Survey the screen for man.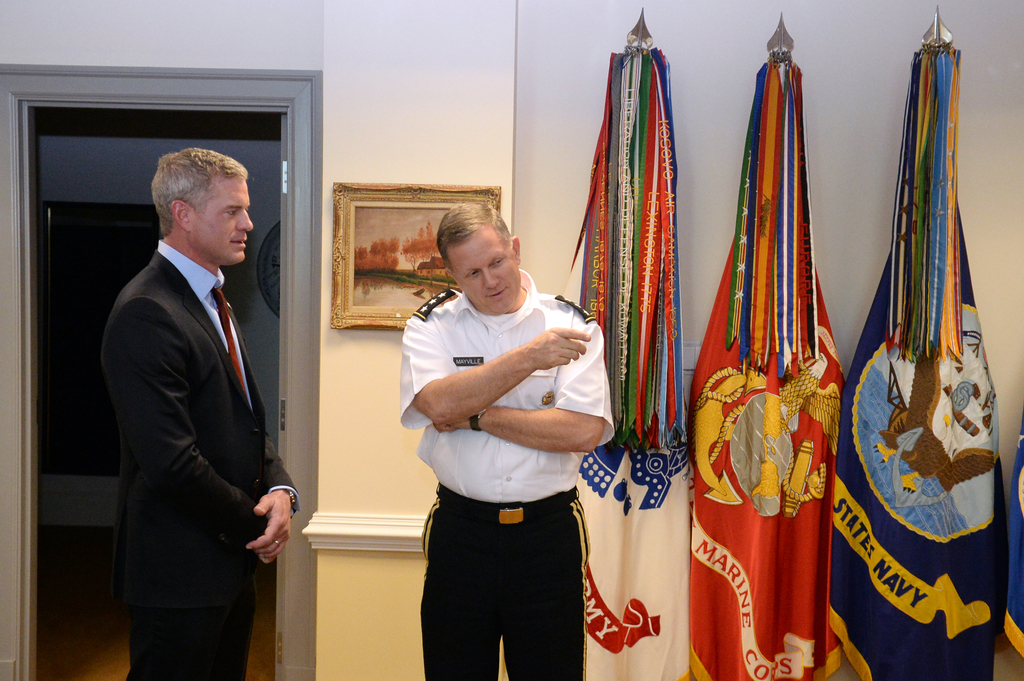
Survey found: <box>397,200,618,680</box>.
